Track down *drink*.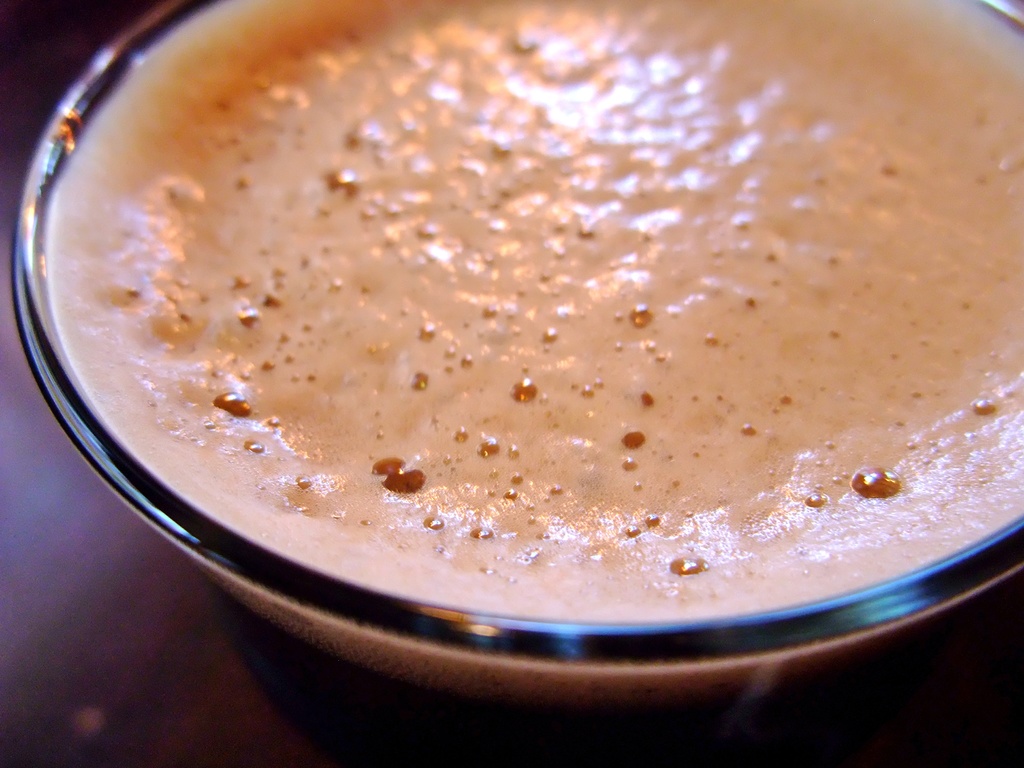
Tracked to [0, 0, 1023, 767].
